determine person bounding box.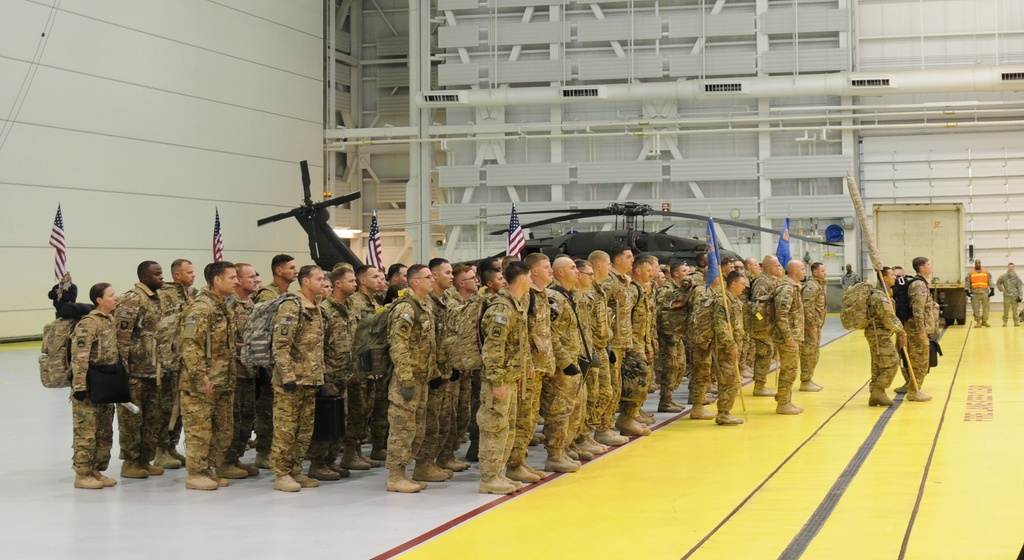
Determined: <box>902,256,939,387</box>.
